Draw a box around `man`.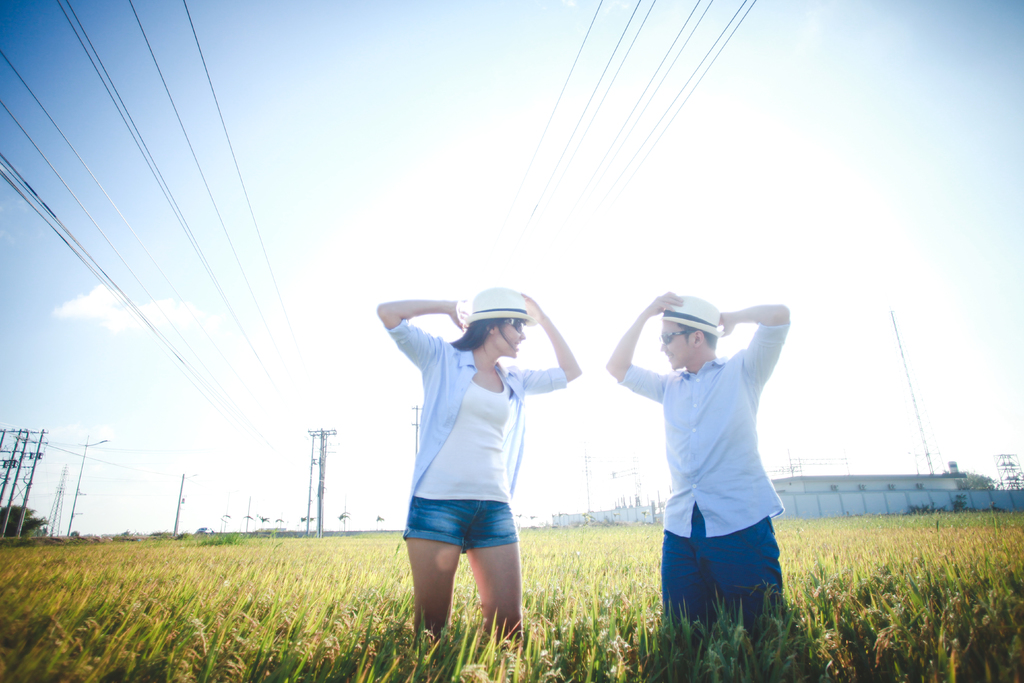
rect(607, 285, 787, 607).
